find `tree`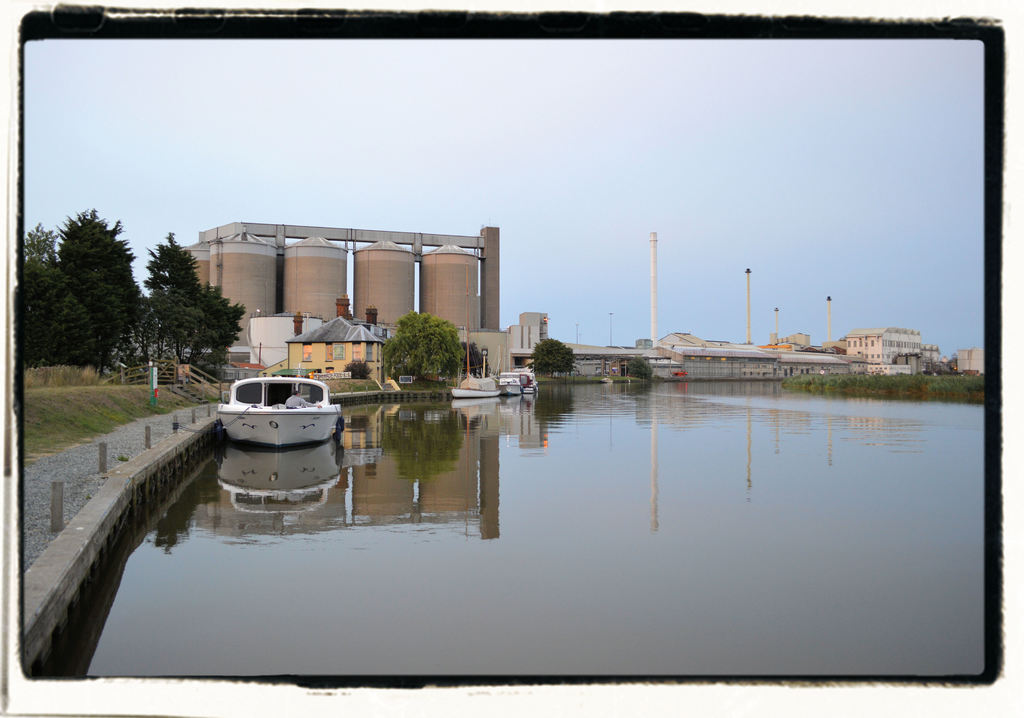
[x1=624, y1=354, x2=648, y2=376]
